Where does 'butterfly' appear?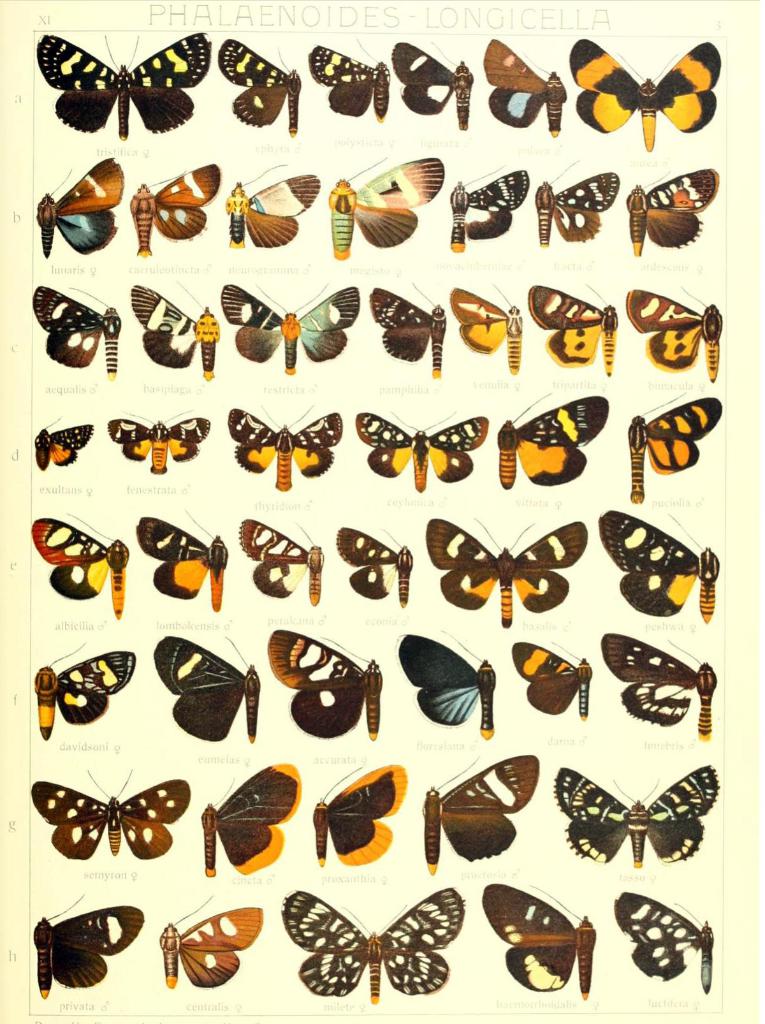
Appears at 357 410 490 488.
